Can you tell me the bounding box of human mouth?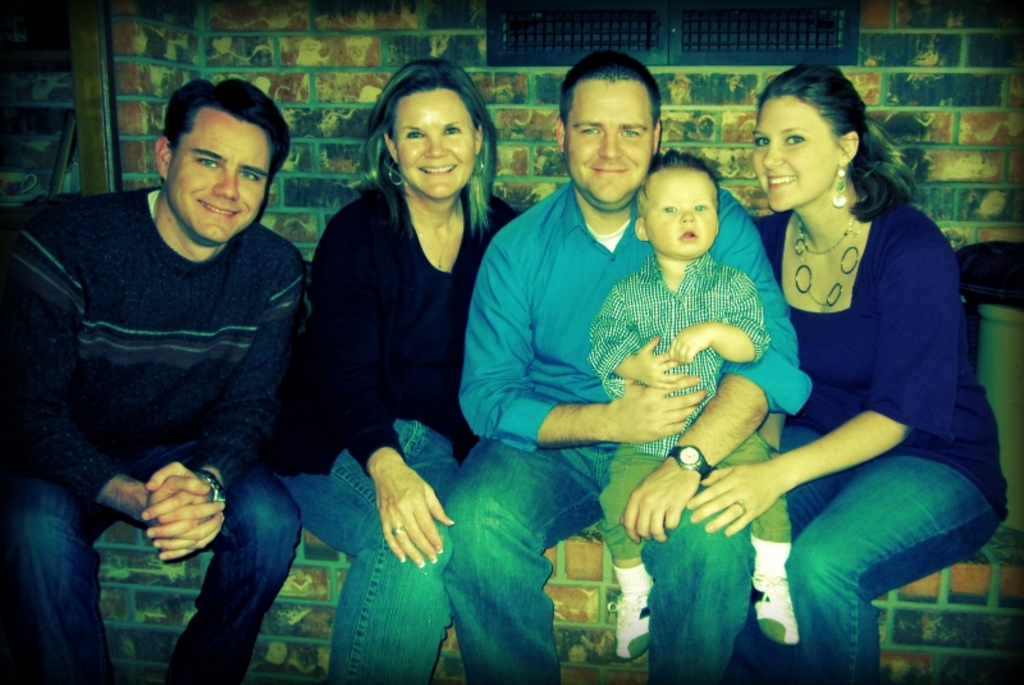
x1=584, y1=154, x2=648, y2=175.
